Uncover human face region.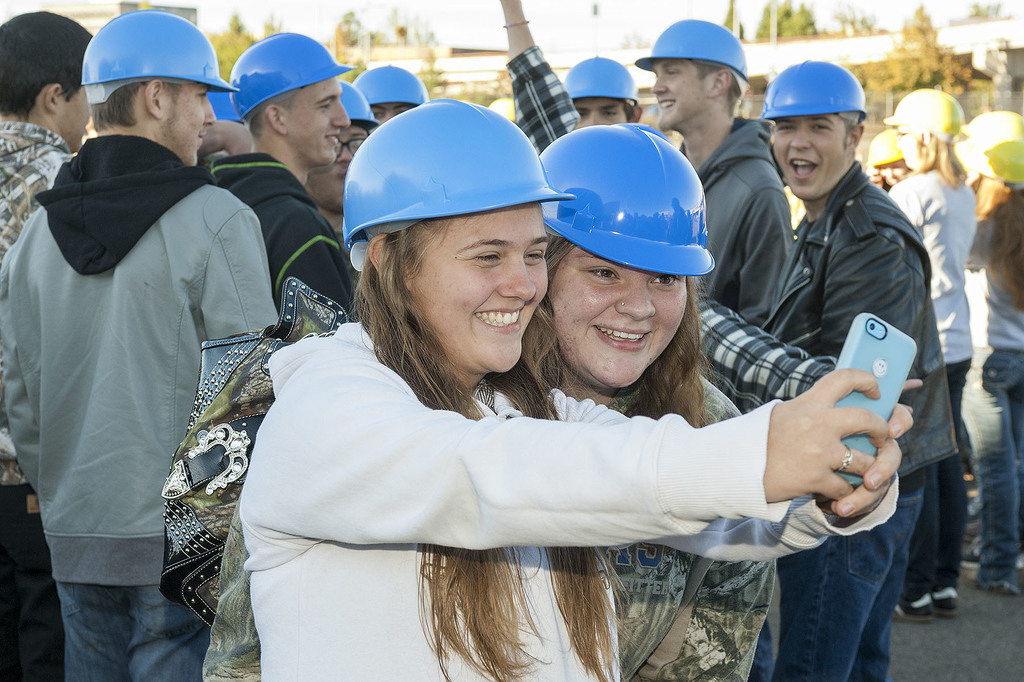
Uncovered: box(287, 77, 349, 165).
